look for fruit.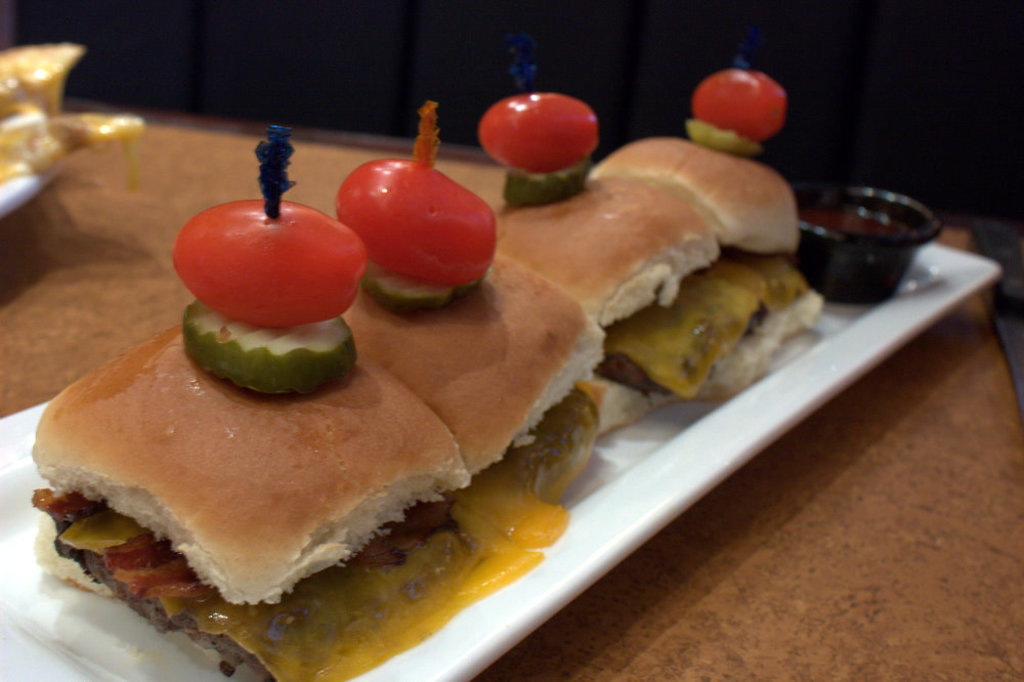
Found: [x1=690, y1=75, x2=785, y2=135].
